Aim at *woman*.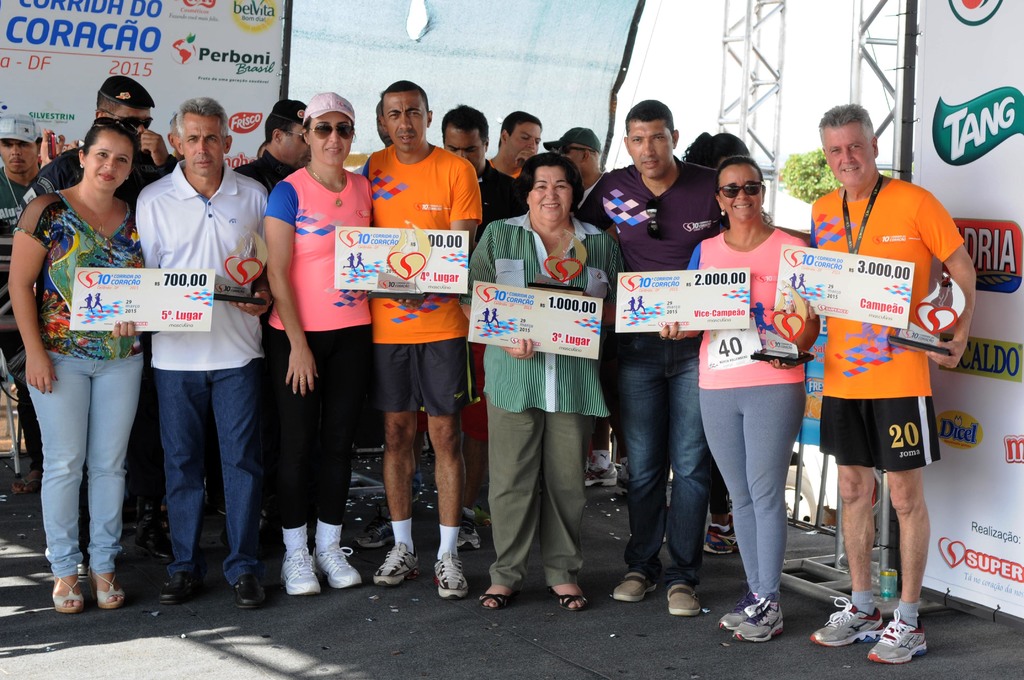
Aimed at [259, 96, 378, 602].
